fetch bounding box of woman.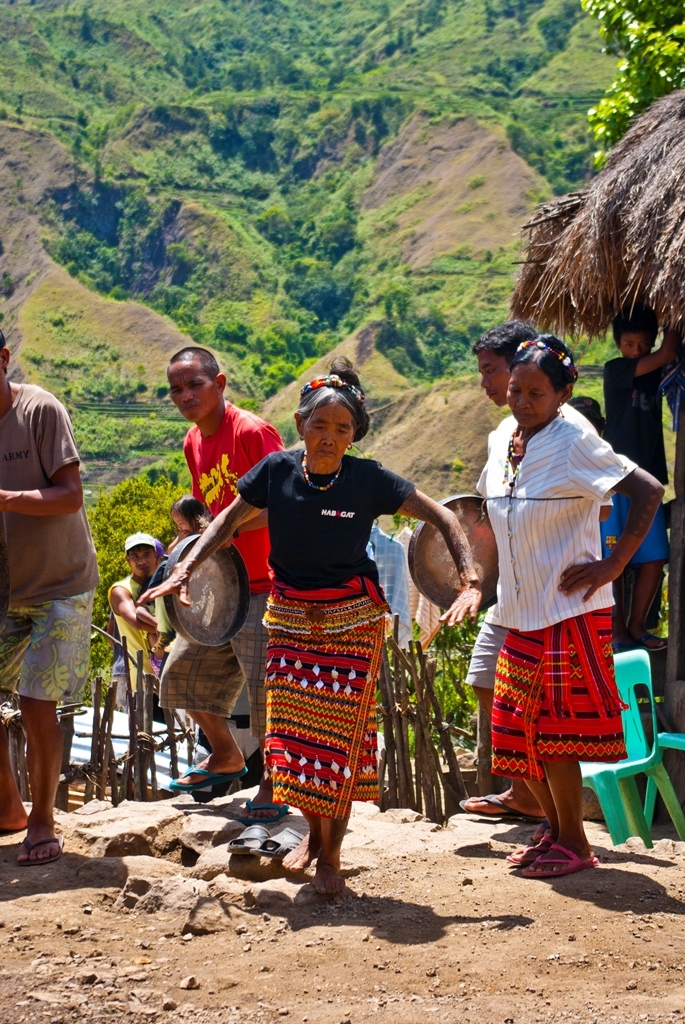
Bbox: 138, 352, 486, 897.
